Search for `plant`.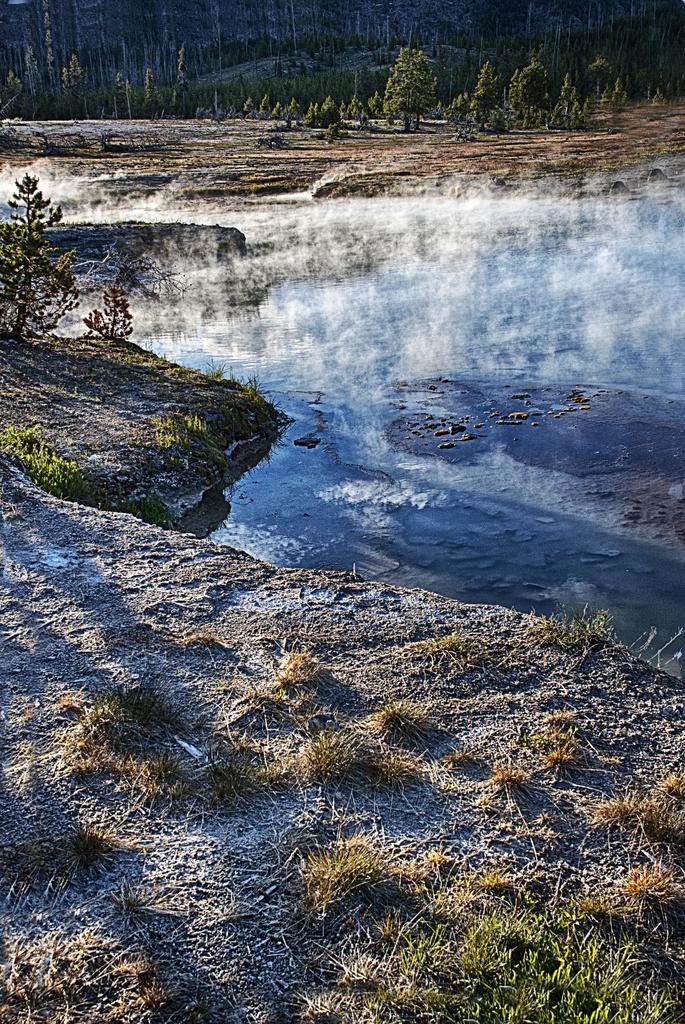
Found at rect(530, 597, 615, 659).
